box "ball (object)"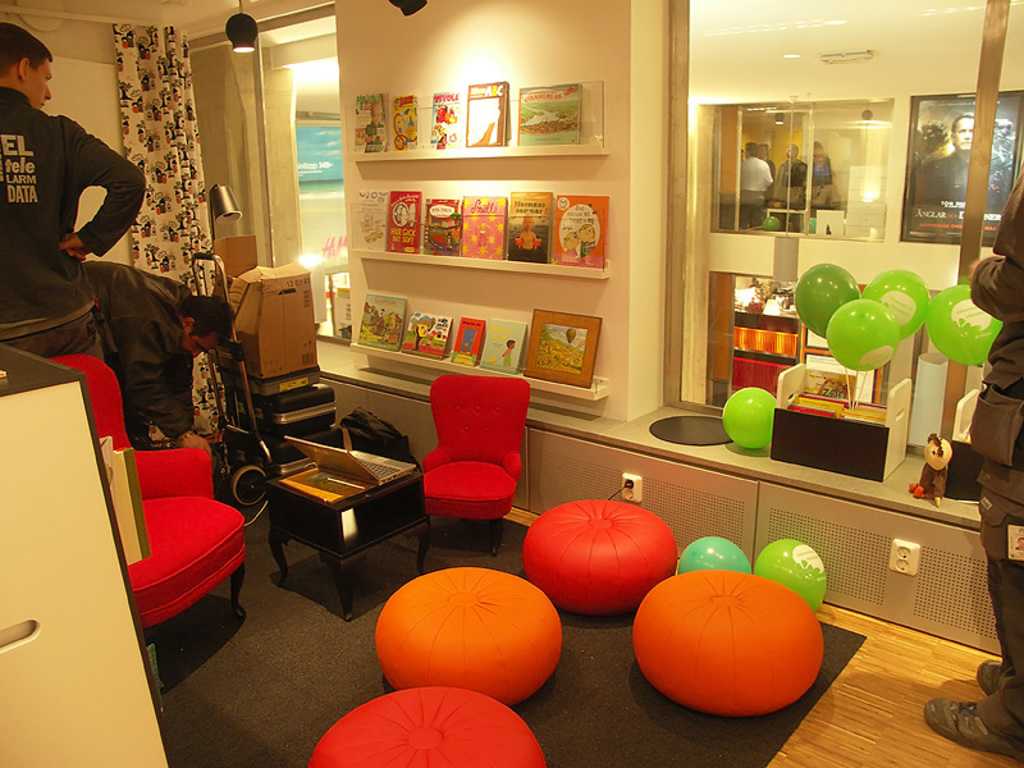
l=678, t=538, r=753, b=572
